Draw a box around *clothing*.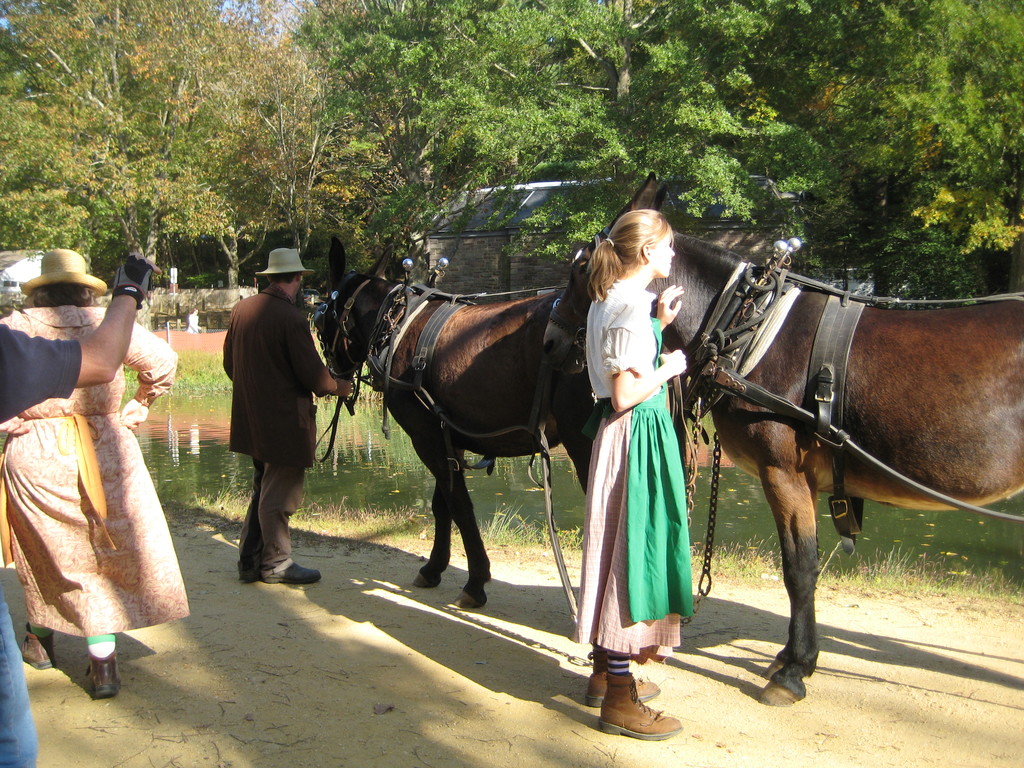
rect(222, 280, 330, 580).
